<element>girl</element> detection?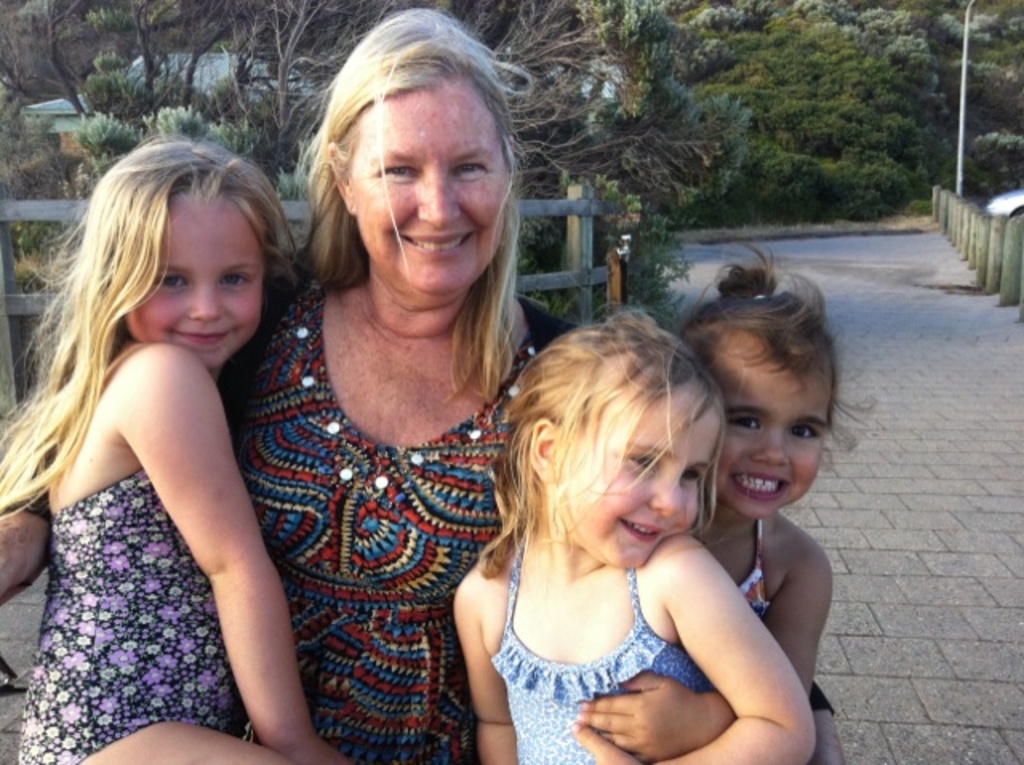
pyautogui.locateOnScreen(0, 130, 349, 763)
